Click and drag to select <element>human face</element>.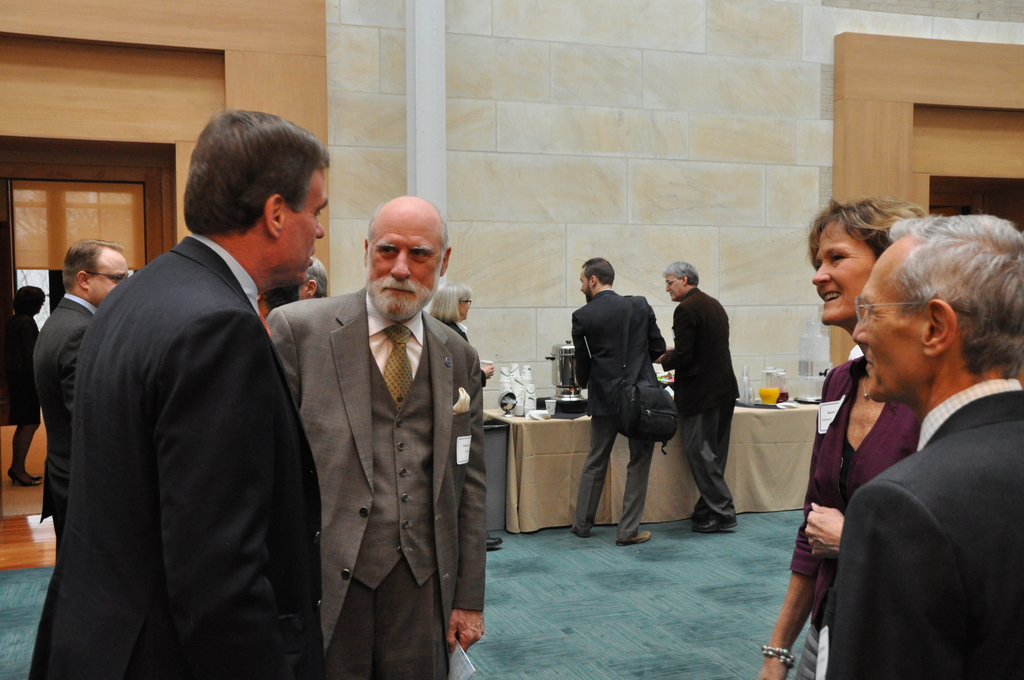
Selection: bbox=(88, 253, 131, 299).
